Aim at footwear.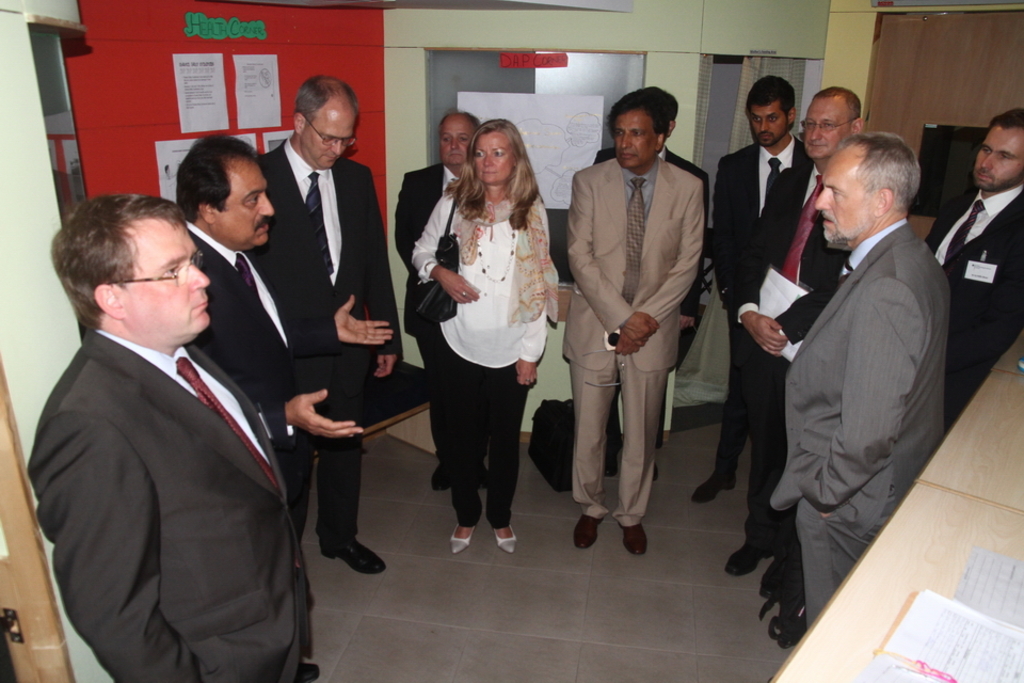
Aimed at (left=617, top=523, right=650, bottom=558).
